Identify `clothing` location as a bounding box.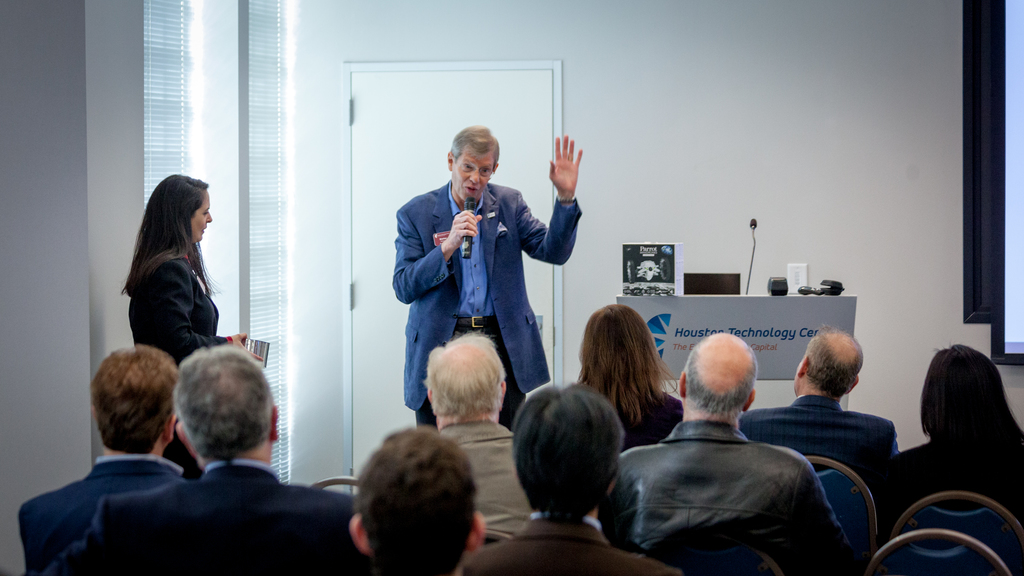
<bbox>68, 451, 366, 575</bbox>.
